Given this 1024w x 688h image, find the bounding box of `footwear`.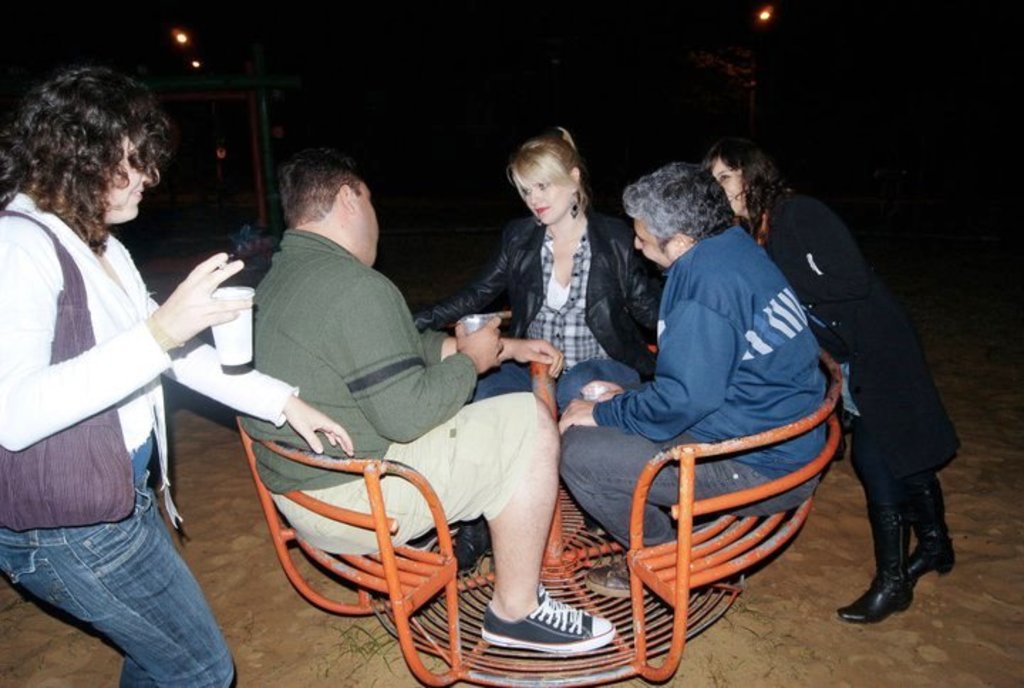
455, 520, 488, 573.
